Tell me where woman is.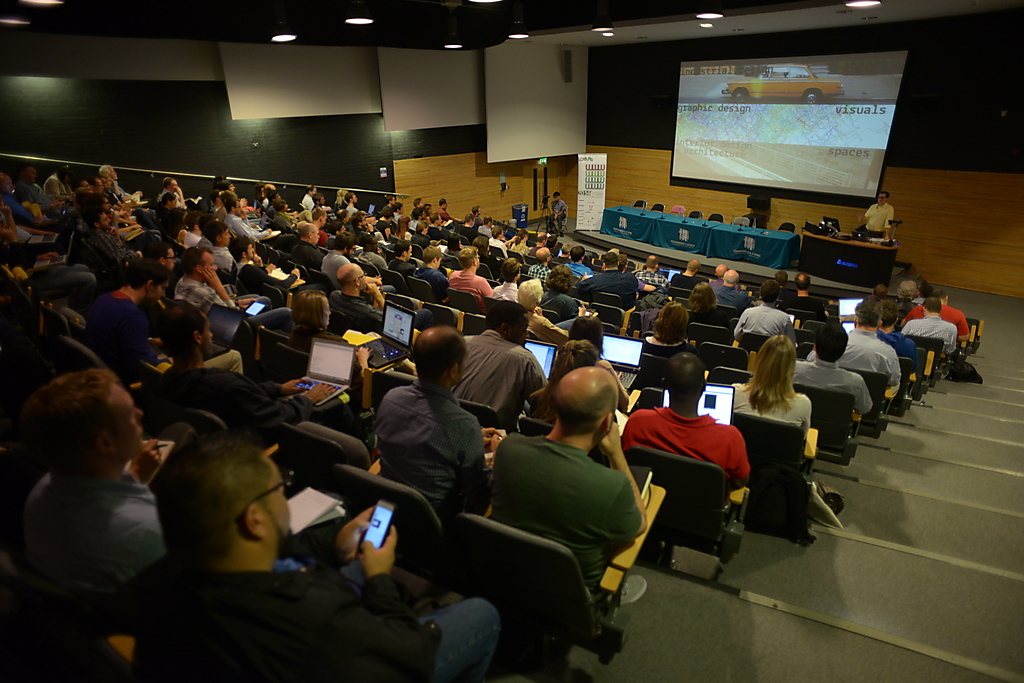
woman is at bbox(156, 191, 180, 234).
